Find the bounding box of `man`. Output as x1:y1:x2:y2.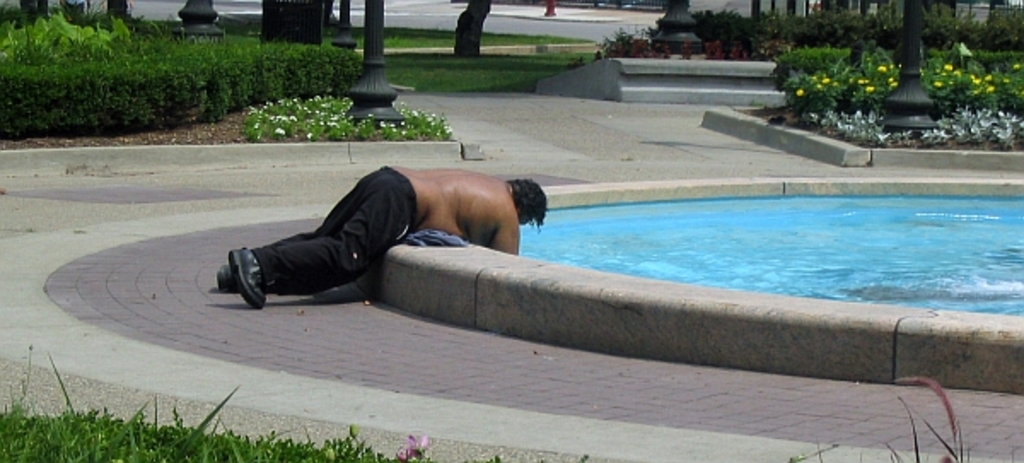
218:167:543:316.
